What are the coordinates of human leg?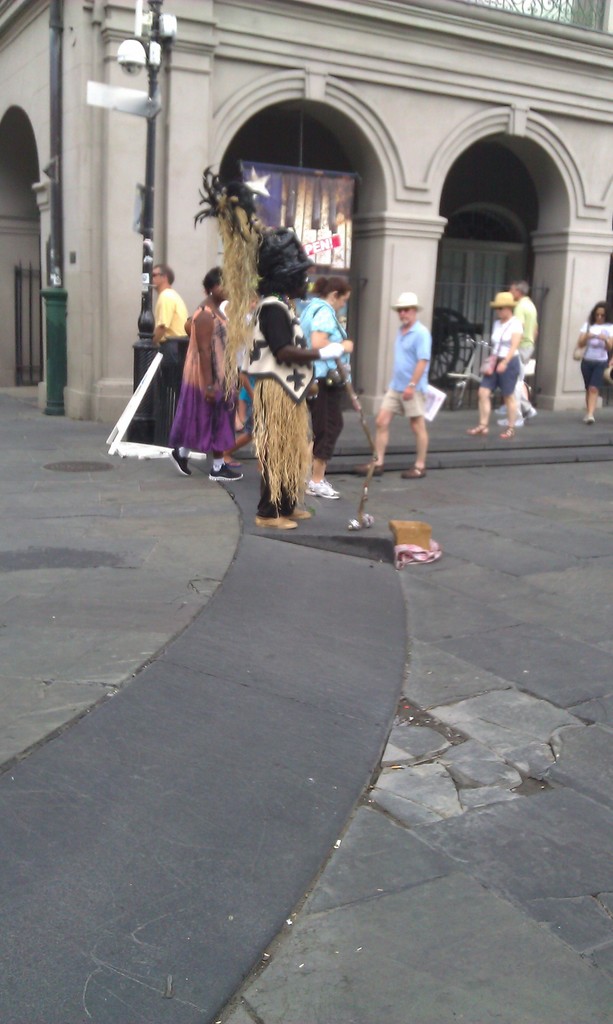
region(589, 368, 600, 420).
